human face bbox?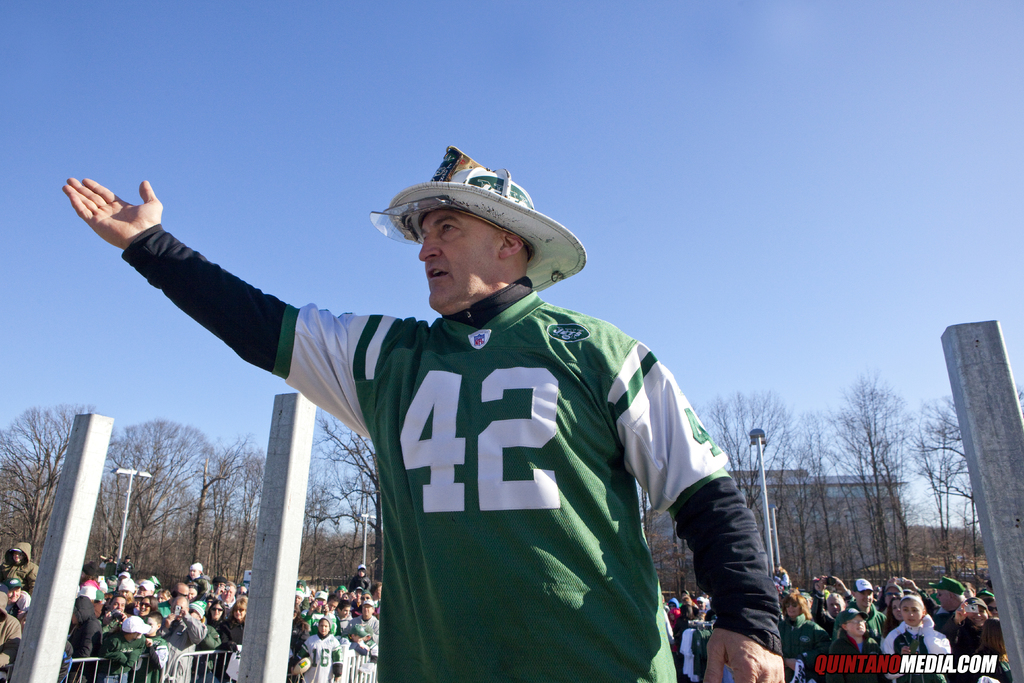
Rect(138, 595, 149, 617)
